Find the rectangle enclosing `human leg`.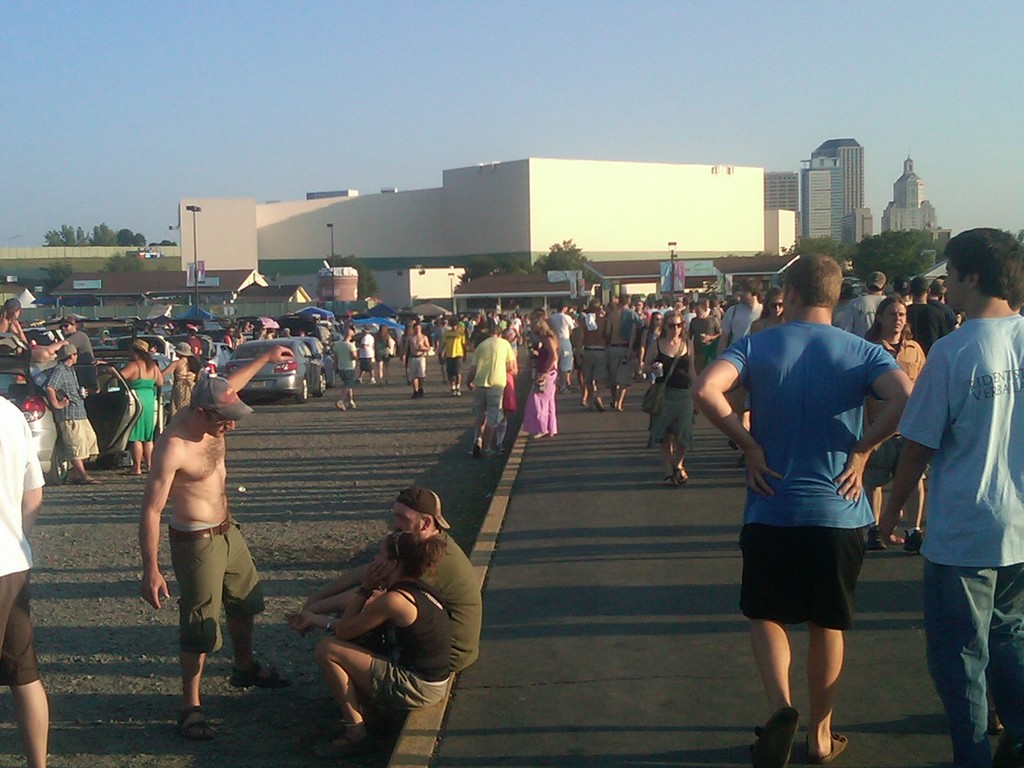
locate(189, 646, 212, 733).
